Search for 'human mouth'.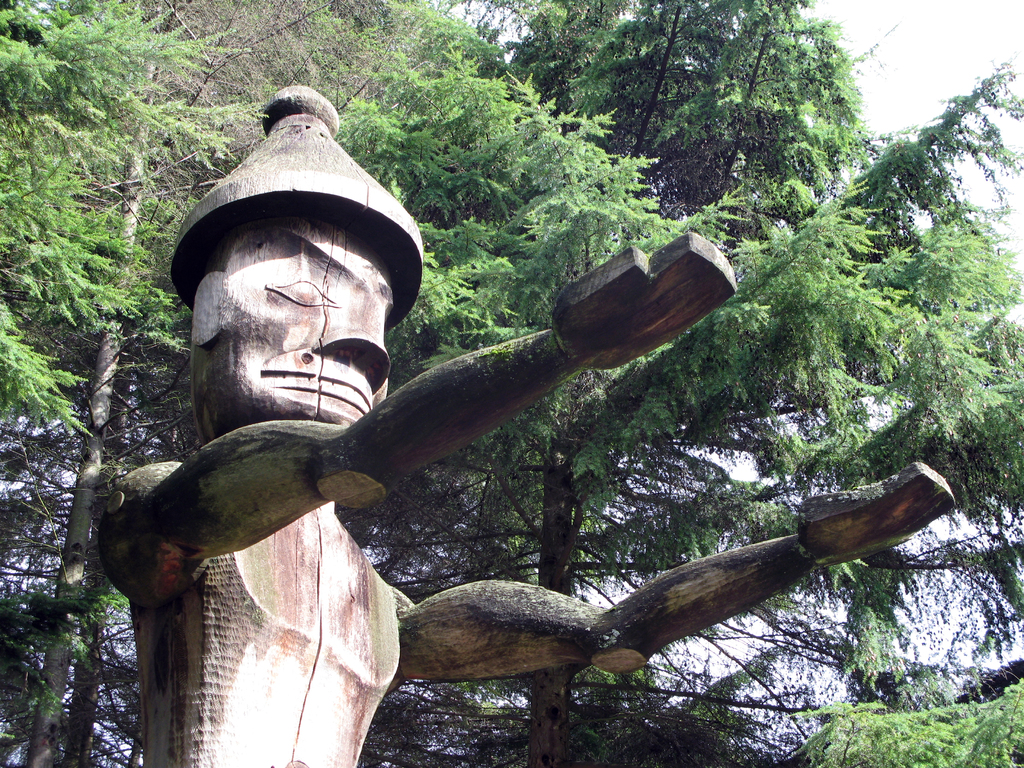
Found at select_region(260, 369, 371, 410).
